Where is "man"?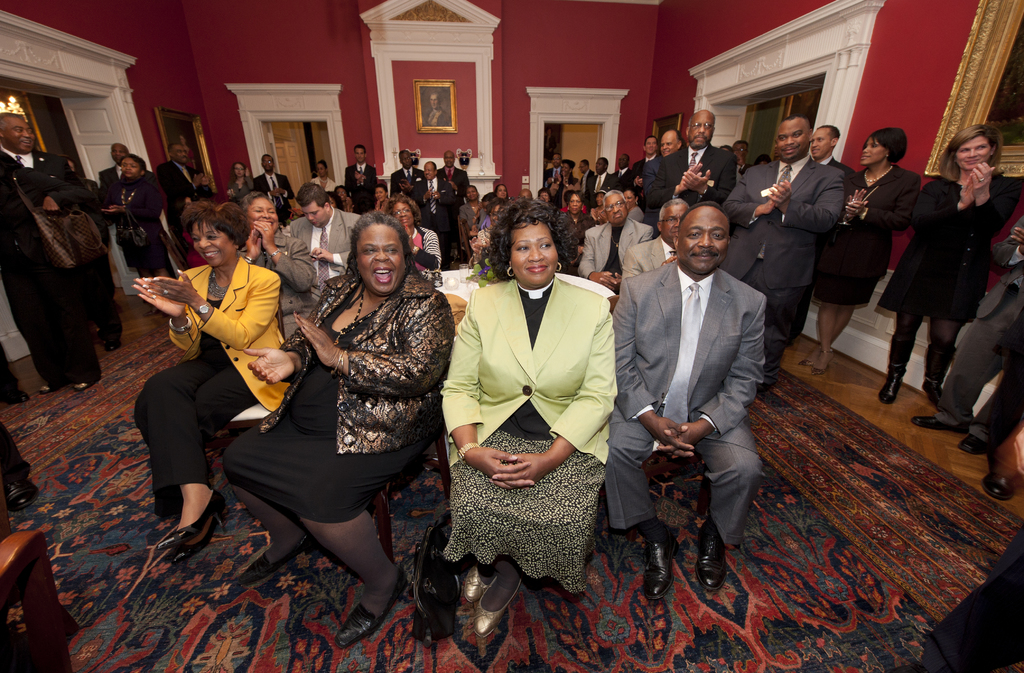
593,157,622,193.
